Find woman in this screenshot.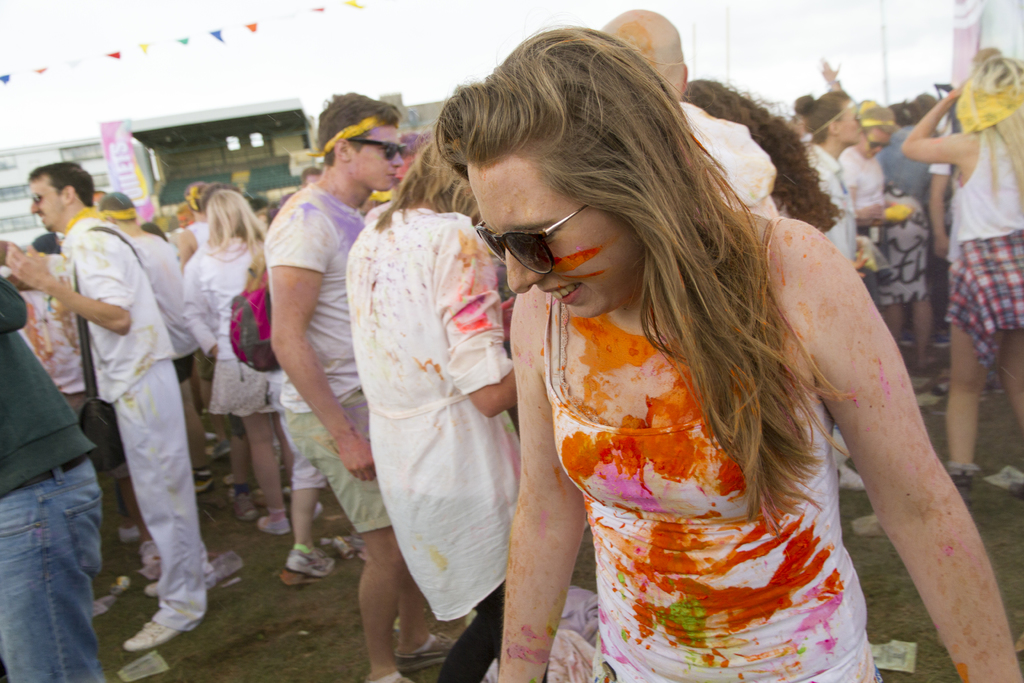
The bounding box for woman is (x1=796, y1=84, x2=854, y2=267).
